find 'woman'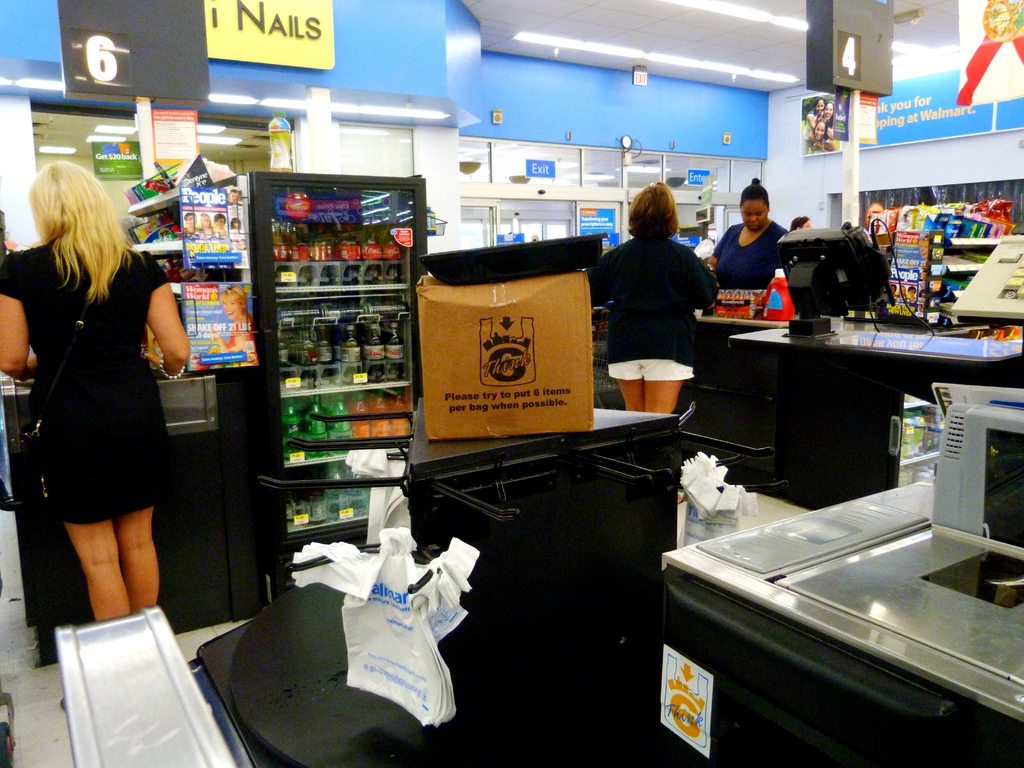
x1=803, y1=94, x2=826, y2=151
